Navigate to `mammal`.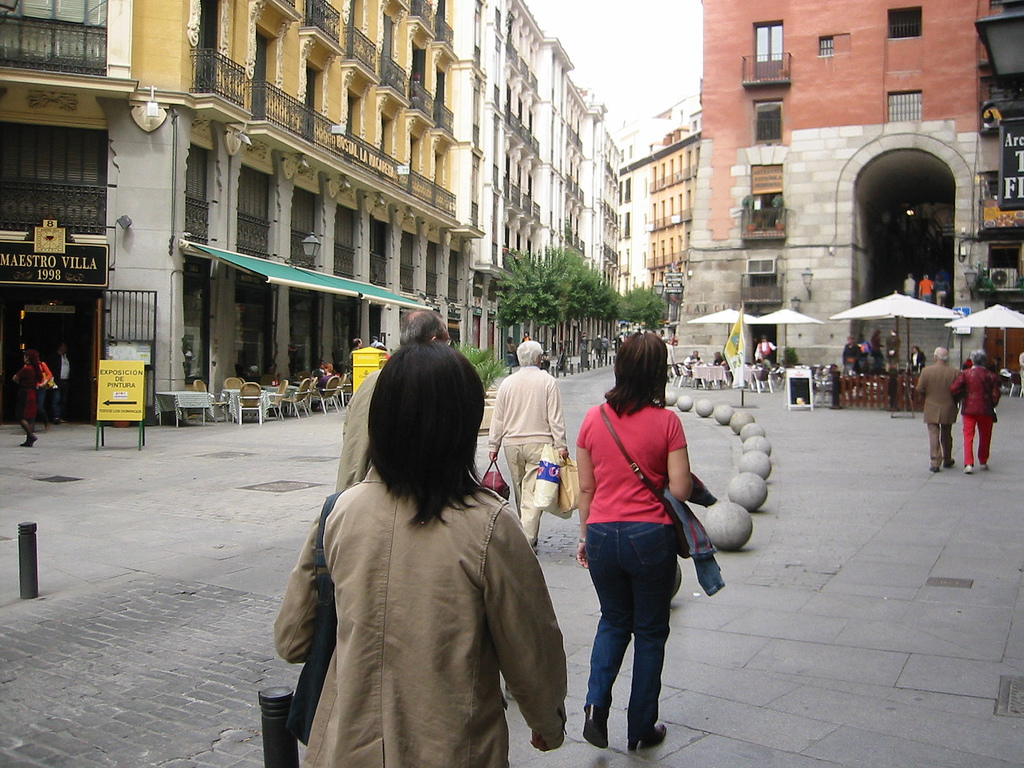
Navigation target: crop(753, 334, 778, 366).
